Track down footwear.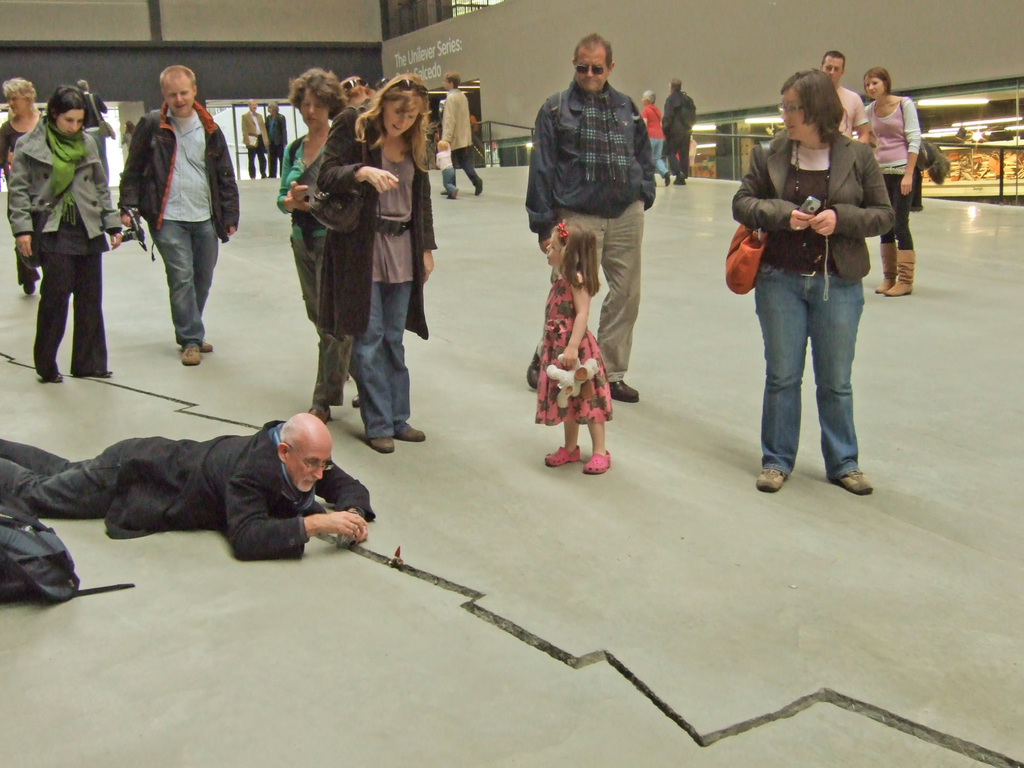
Tracked to 22:281:36:296.
